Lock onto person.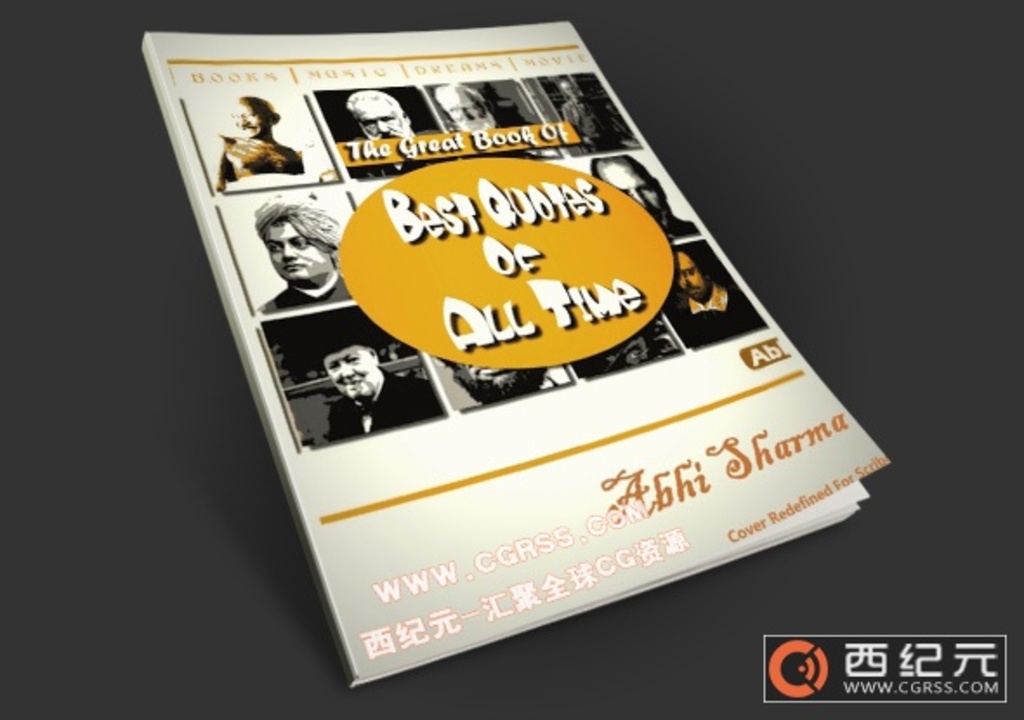
Locked: (x1=597, y1=151, x2=706, y2=236).
